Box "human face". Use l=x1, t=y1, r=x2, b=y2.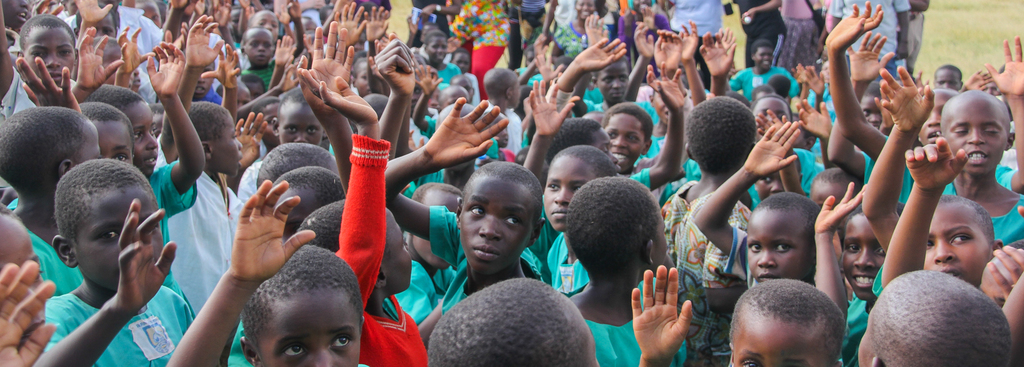
l=652, t=93, r=671, b=126.
